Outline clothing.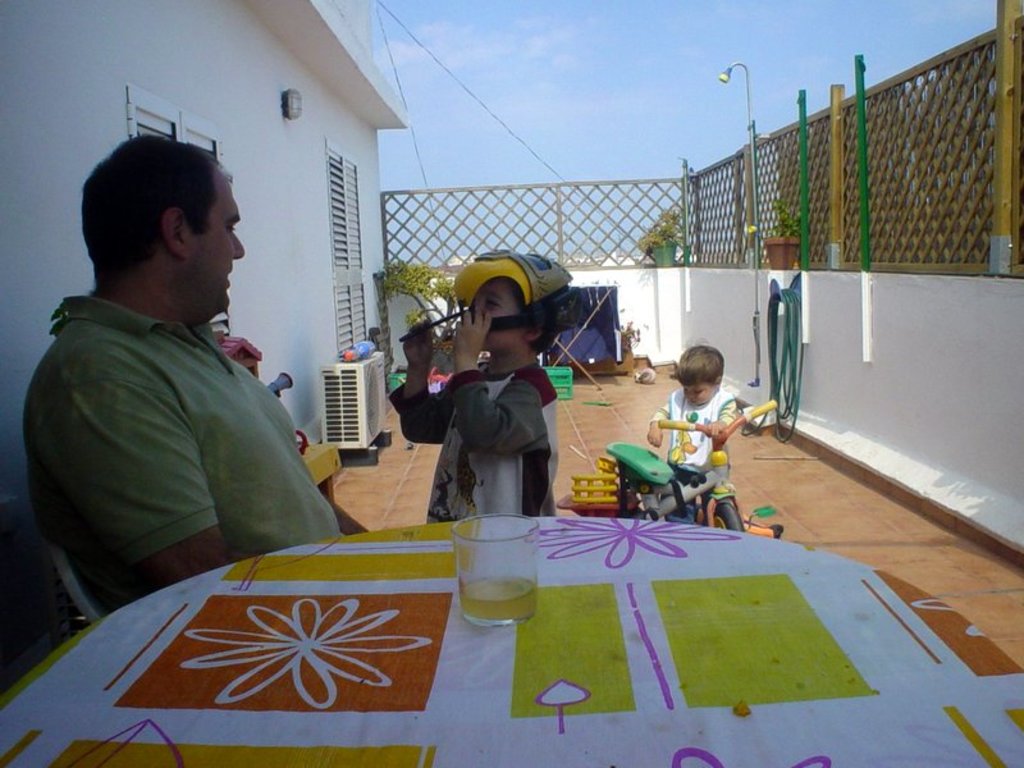
Outline: <bbox>26, 292, 347, 604</bbox>.
